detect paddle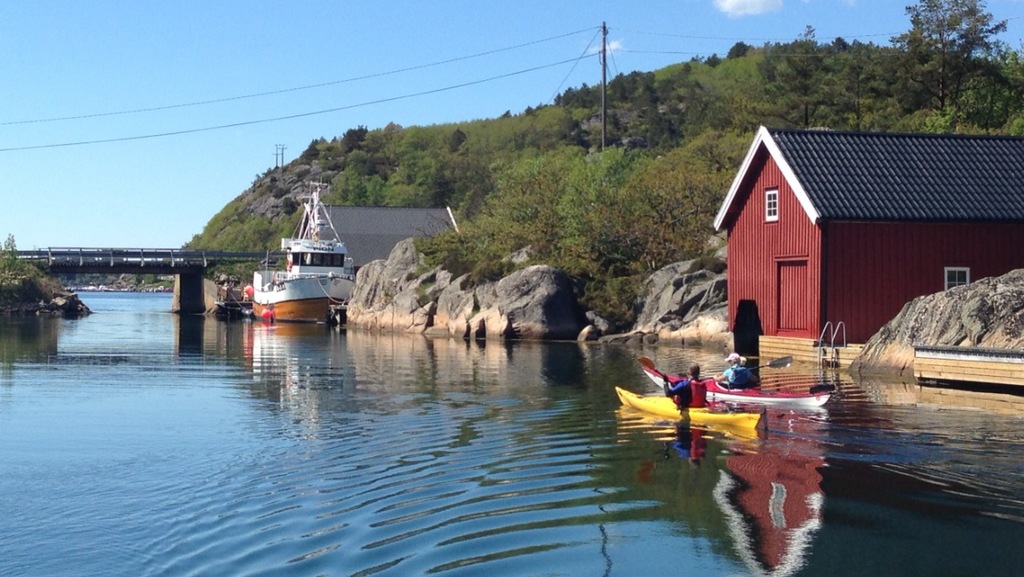
x1=747, y1=351, x2=796, y2=367
